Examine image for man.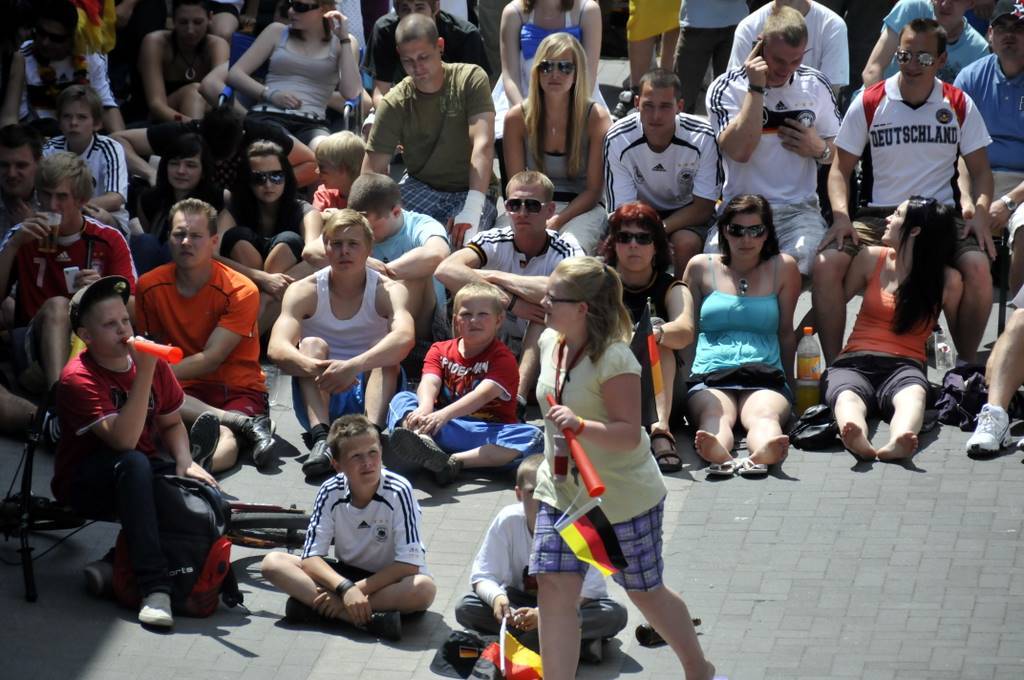
Examination result: x1=811, y1=18, x2=997, y2=367.
